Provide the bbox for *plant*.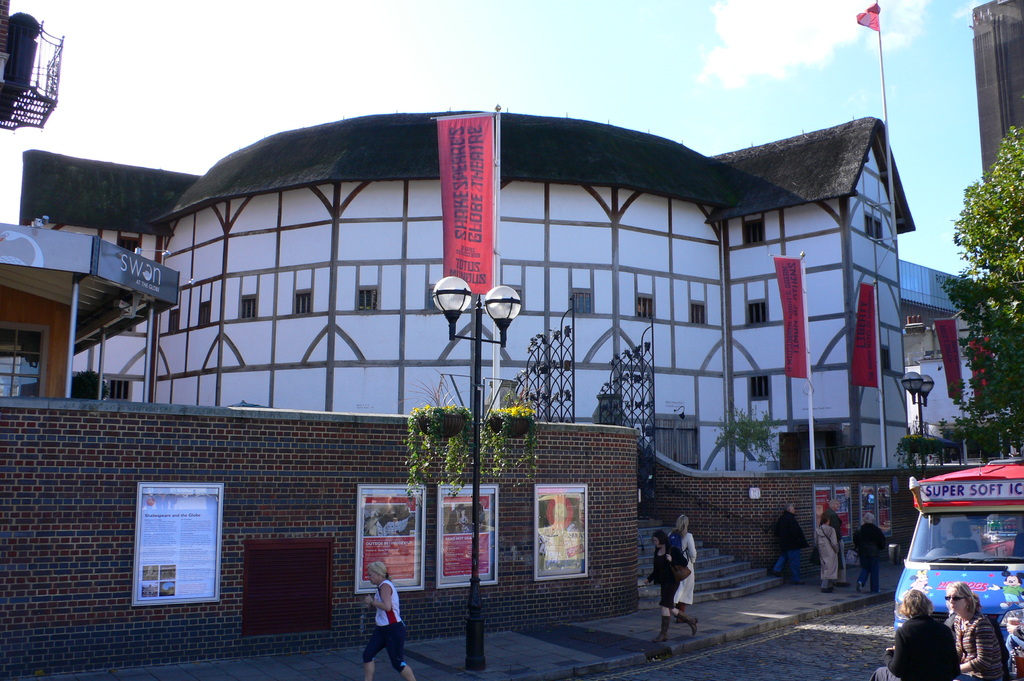
l=472, t=372, r=540, b=482.
